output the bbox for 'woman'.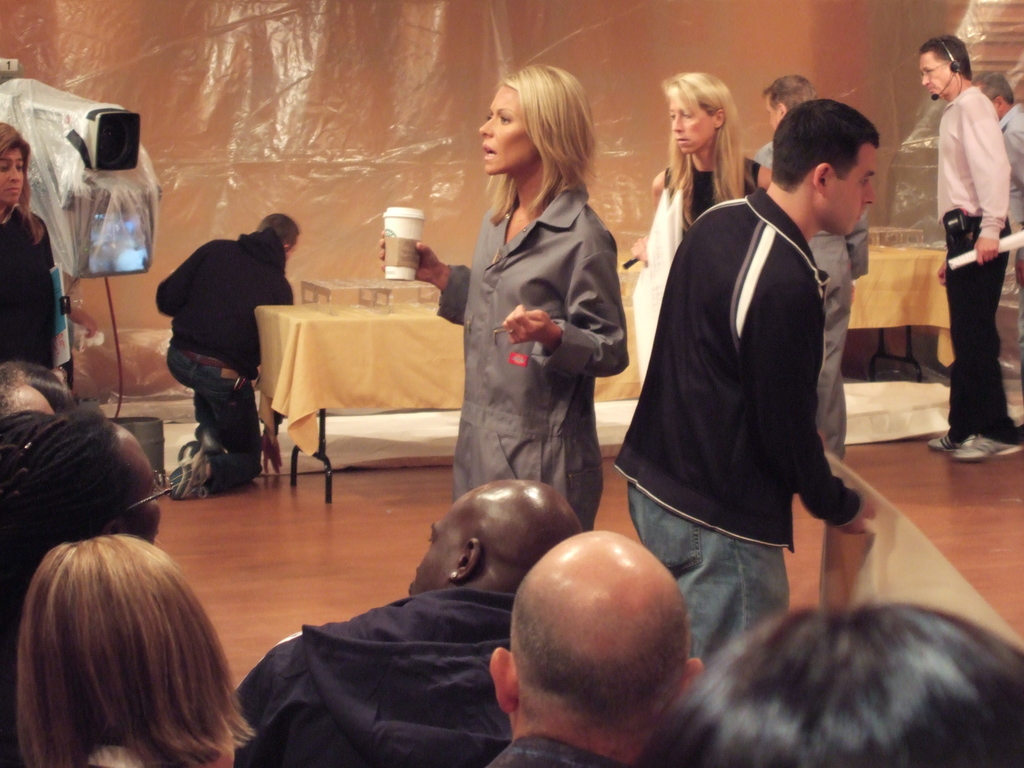
[left=0, top=404, right=166, bottom=628].
